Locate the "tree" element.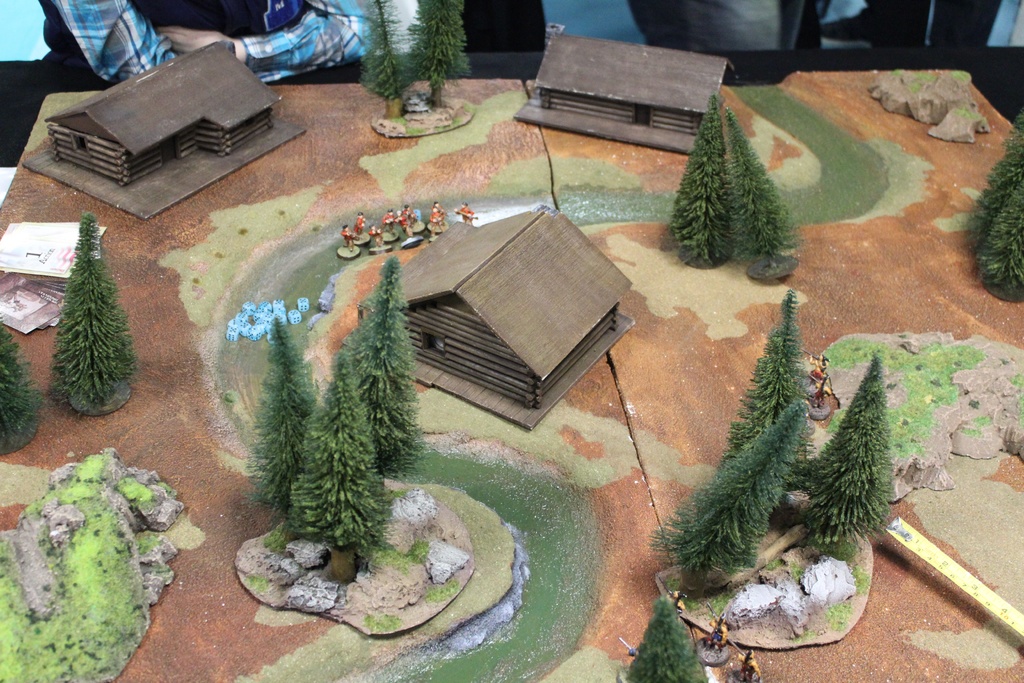
Element bbox: locate(814, 359, 895, 560).
